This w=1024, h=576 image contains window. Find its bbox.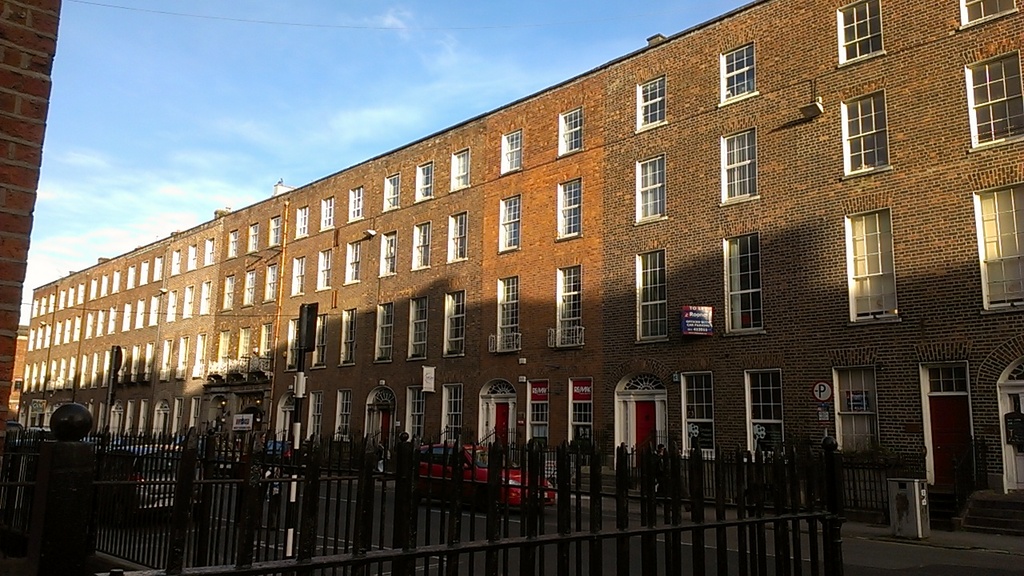
region(438, 140, 478, 193).
